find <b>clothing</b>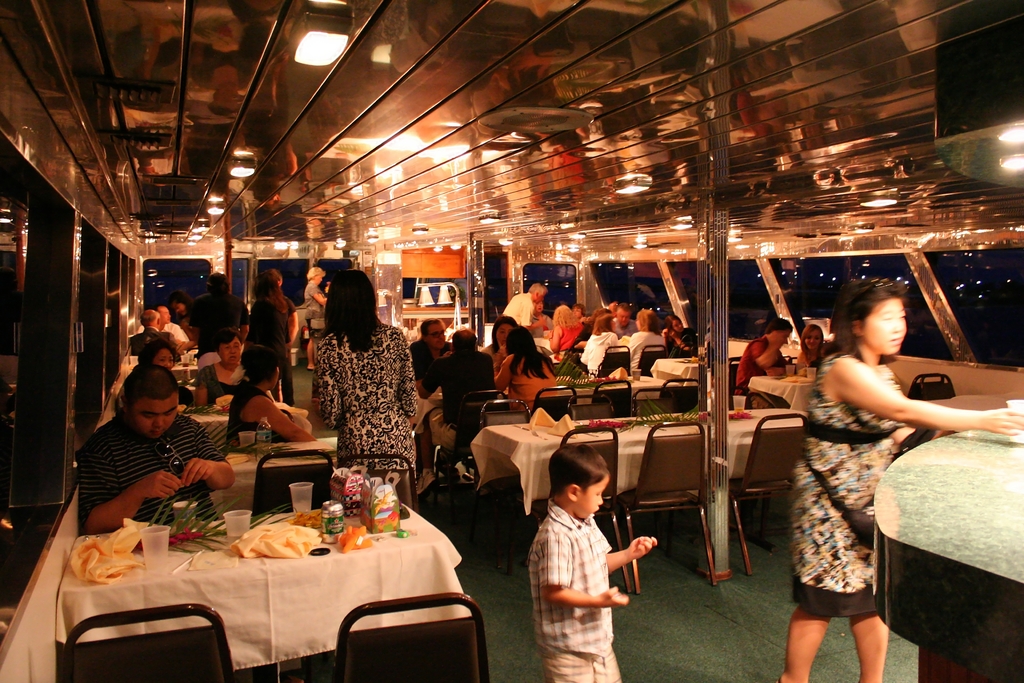
box=[742, 331, 775, 398]
